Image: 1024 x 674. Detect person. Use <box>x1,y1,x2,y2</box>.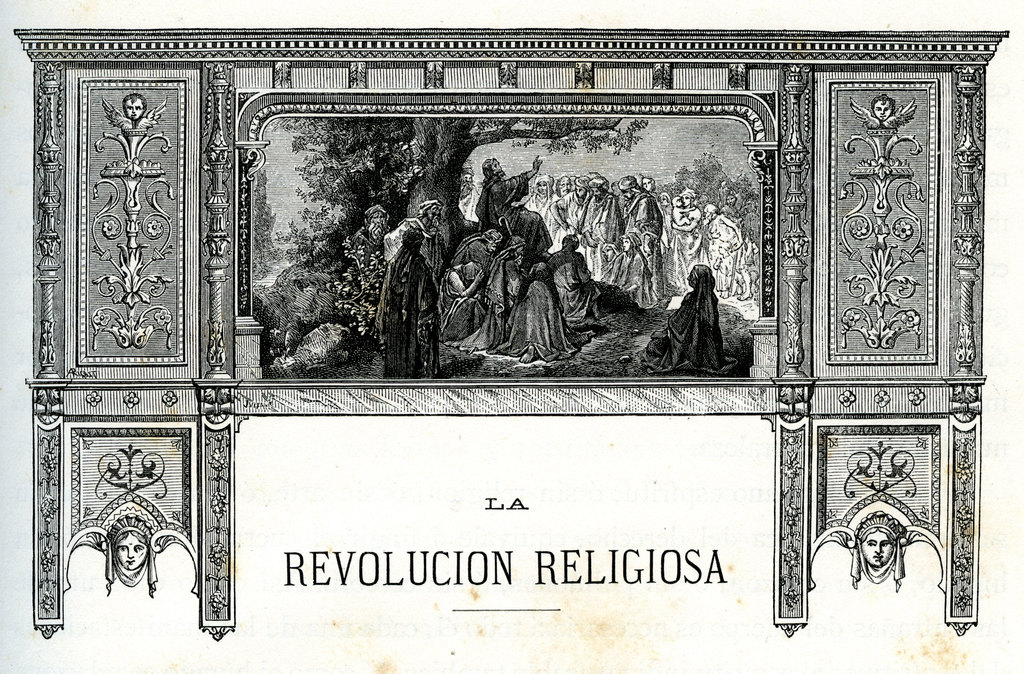
<box>525,257,562,359</box>.
